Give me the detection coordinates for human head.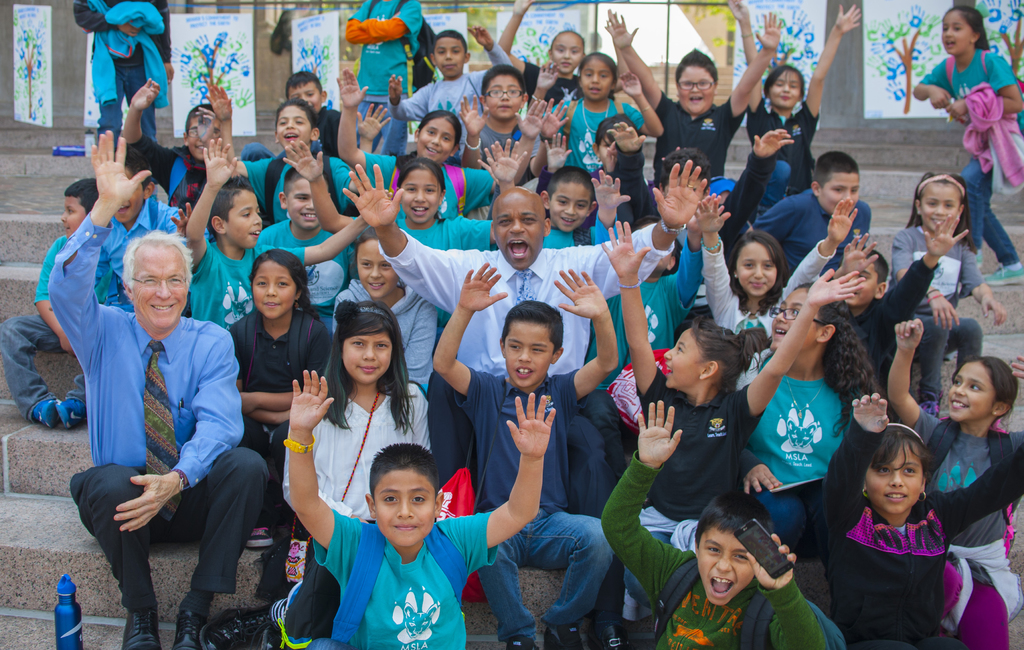
bbox=(413, 109, 463, 162).
